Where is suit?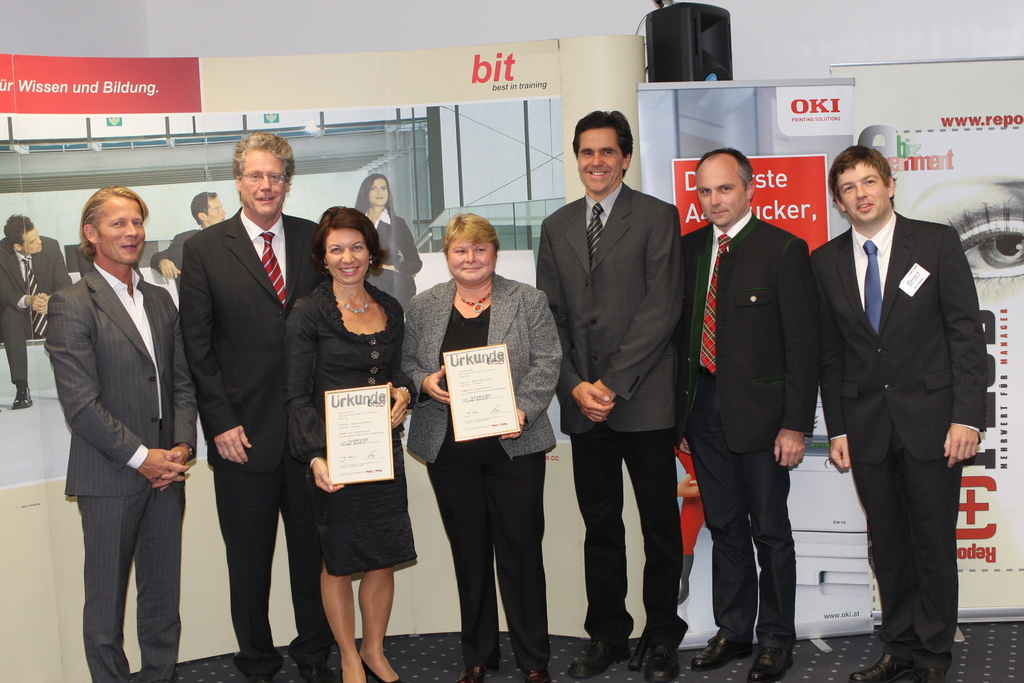
(x1=532, y1=193, x2=685, y2=437).
